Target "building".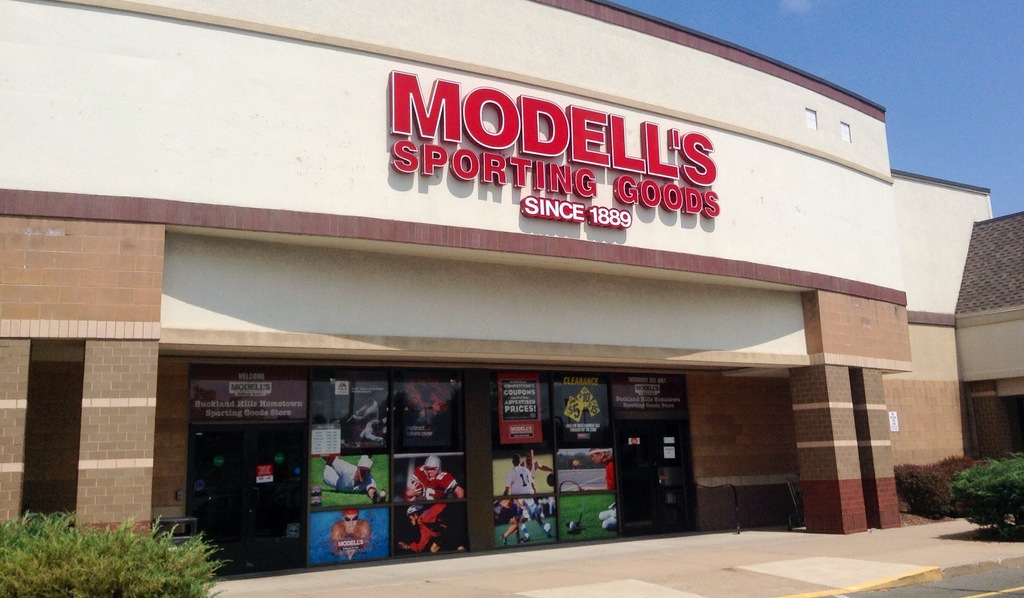
Target region: (x1=3, y1=3, x2=1023, y2=581).
